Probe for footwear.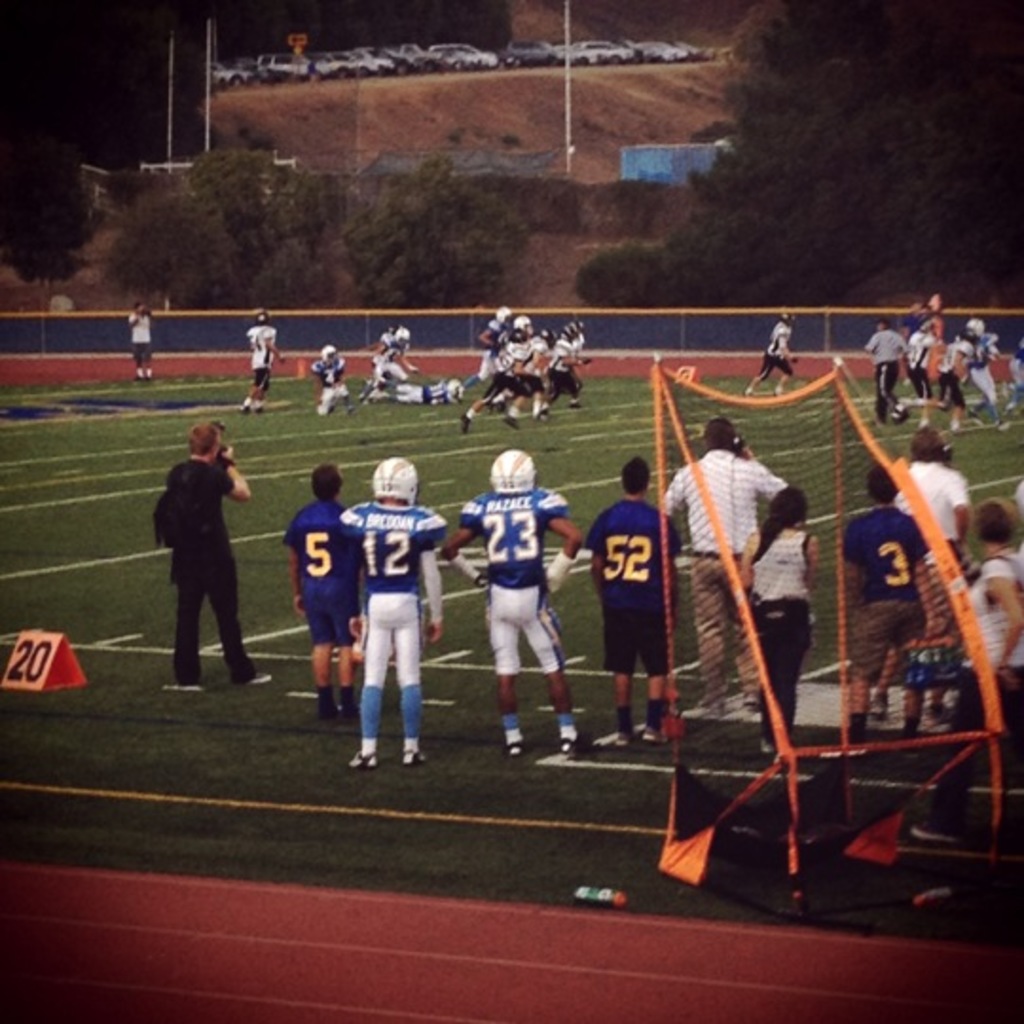
Probe result: l=533, t=411, r=546, b=423.
